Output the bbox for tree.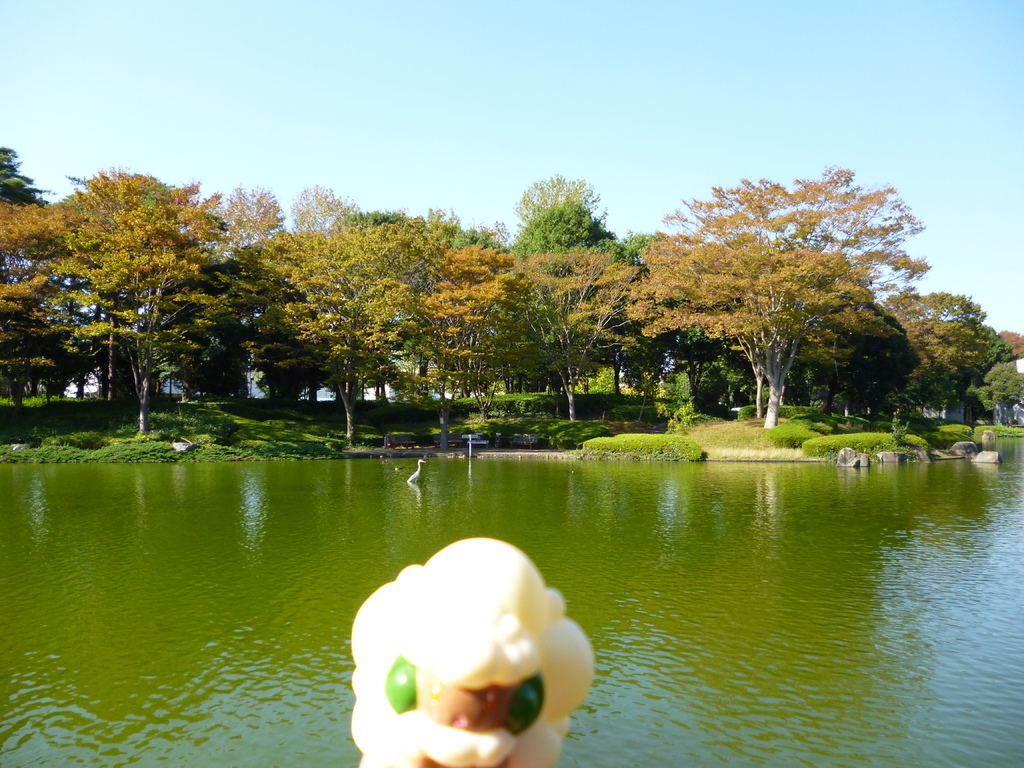
Rect(0, 135, 63, 410).
